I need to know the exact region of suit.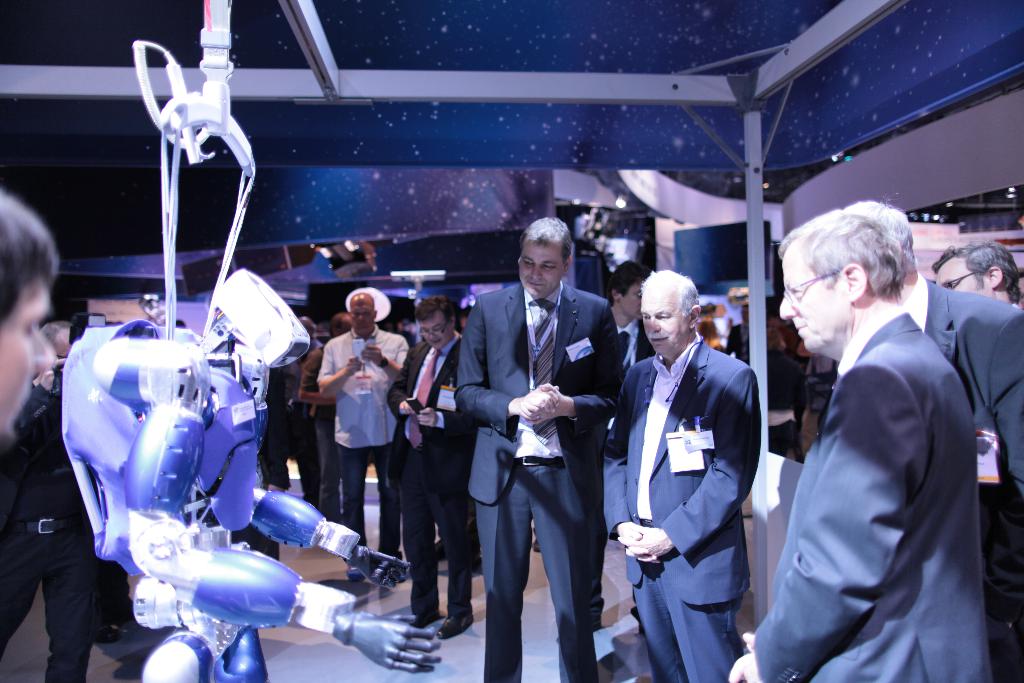
Region: region(751, 305, 992, 682).
